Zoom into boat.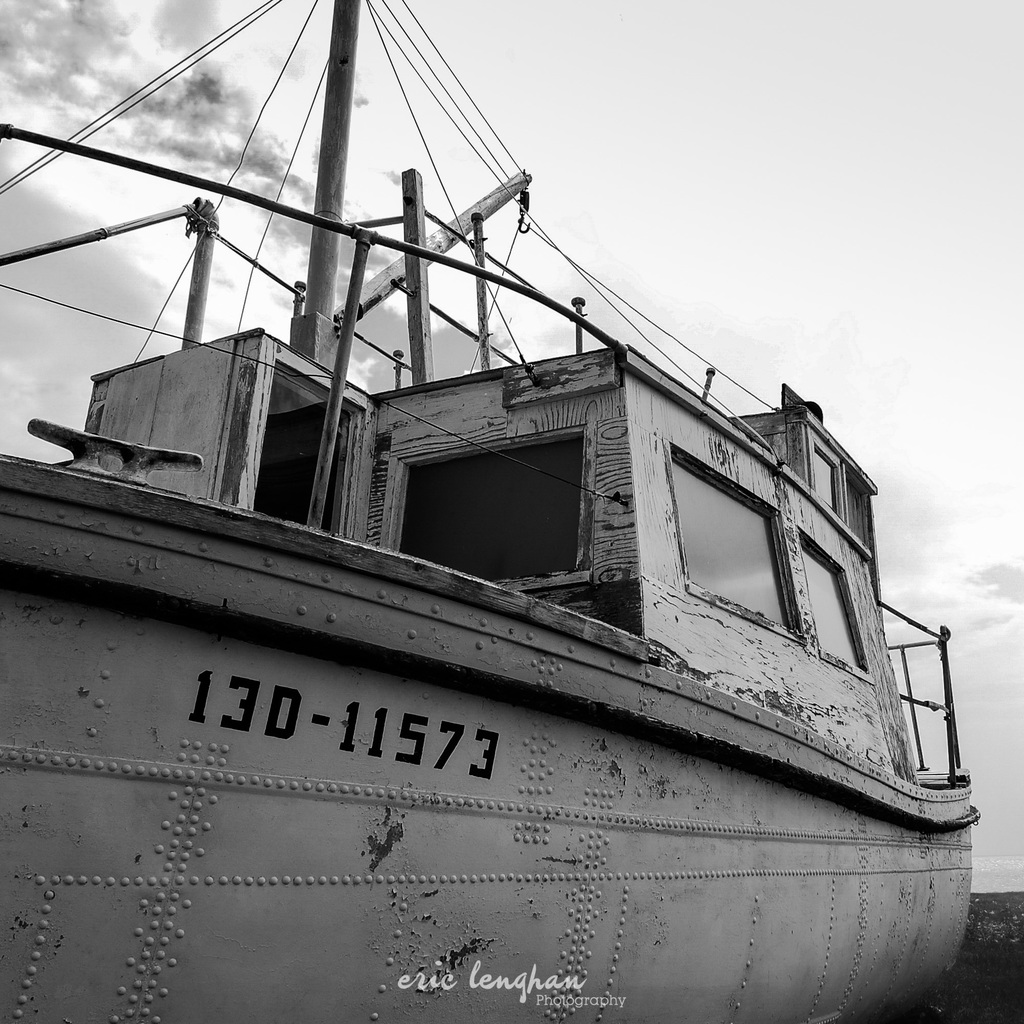
Zoom target: locate(0, 51, 1023, 954).
